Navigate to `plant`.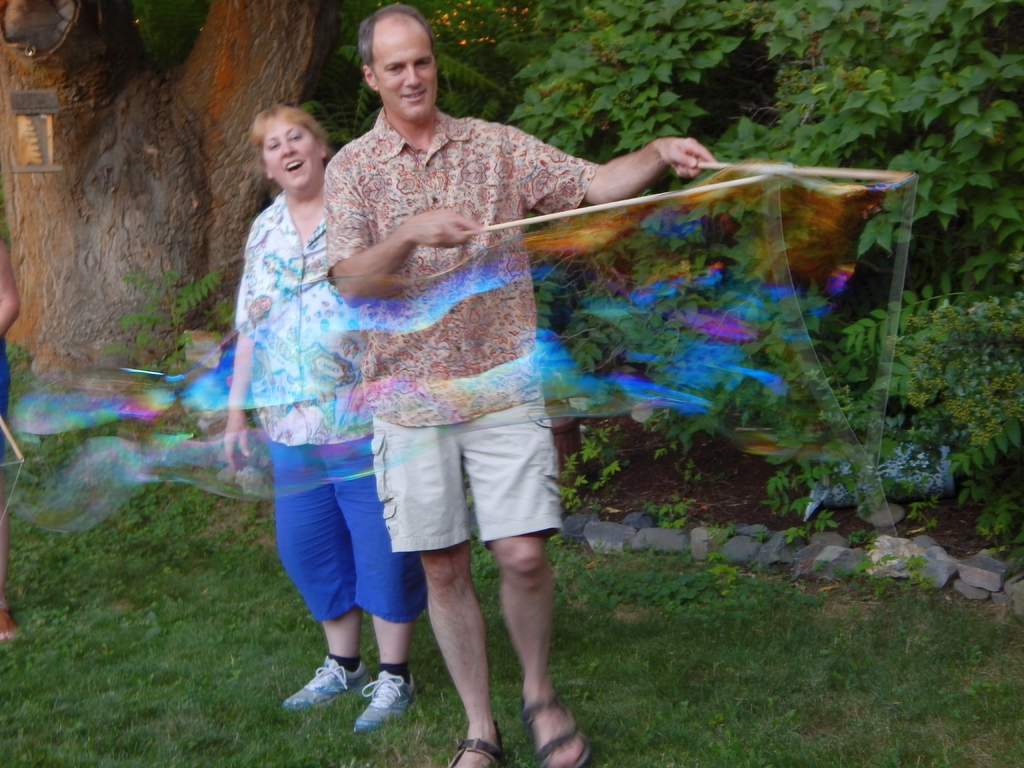
Navigation target: detection(858, 291, 1021, 452).
